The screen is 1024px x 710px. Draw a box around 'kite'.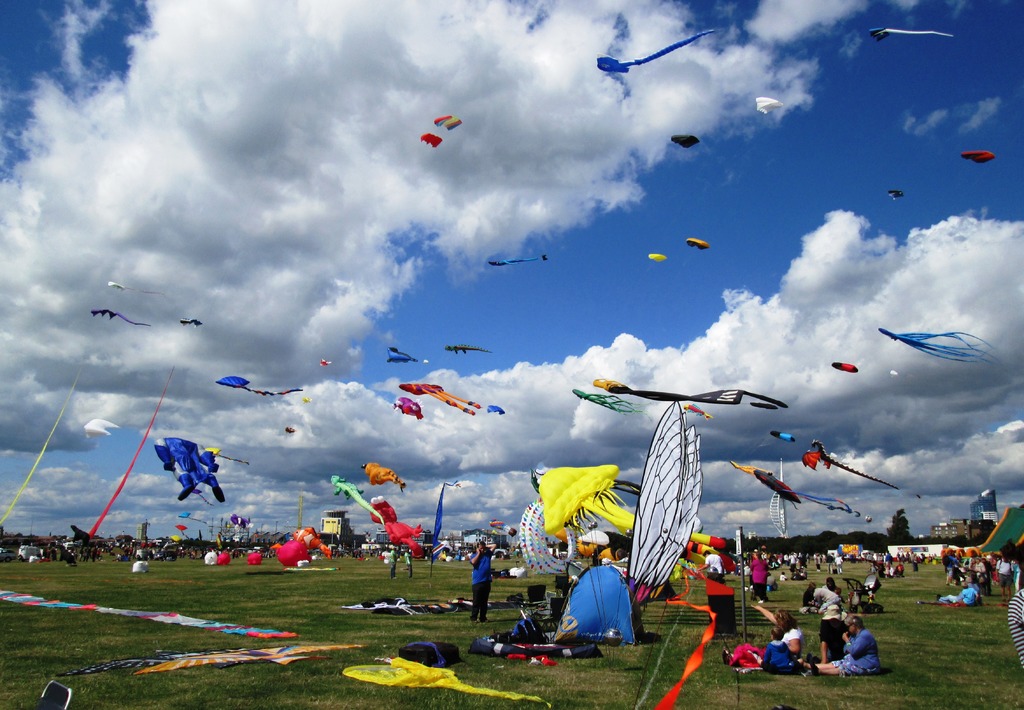
rect(366, 493, 430, 559).
